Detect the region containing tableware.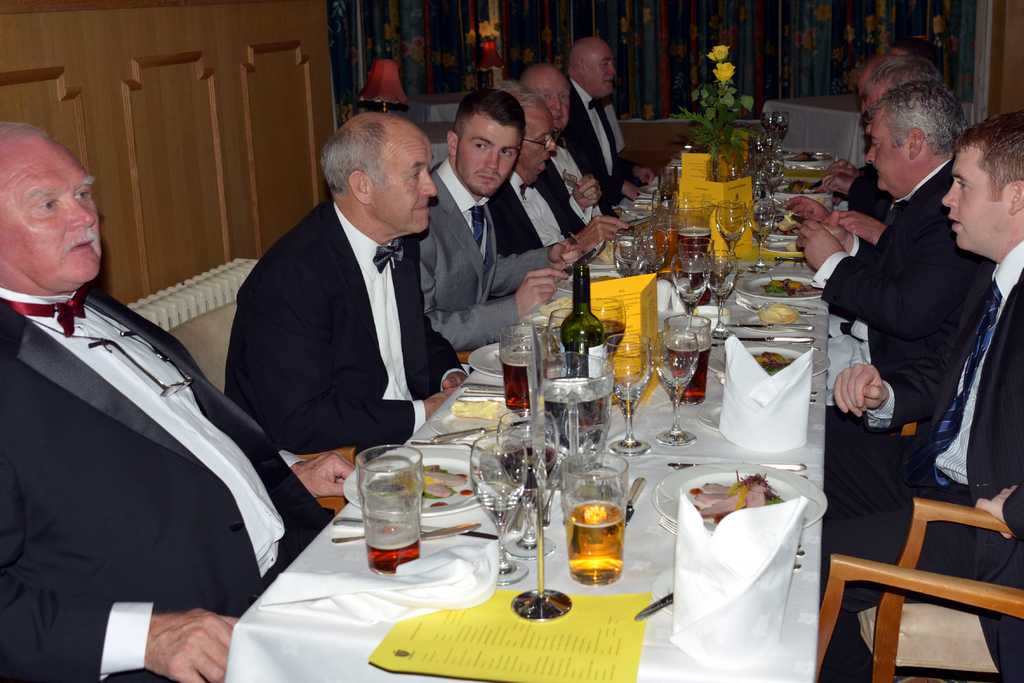
<bbox>465, 342, 506, 377</bbox>.
